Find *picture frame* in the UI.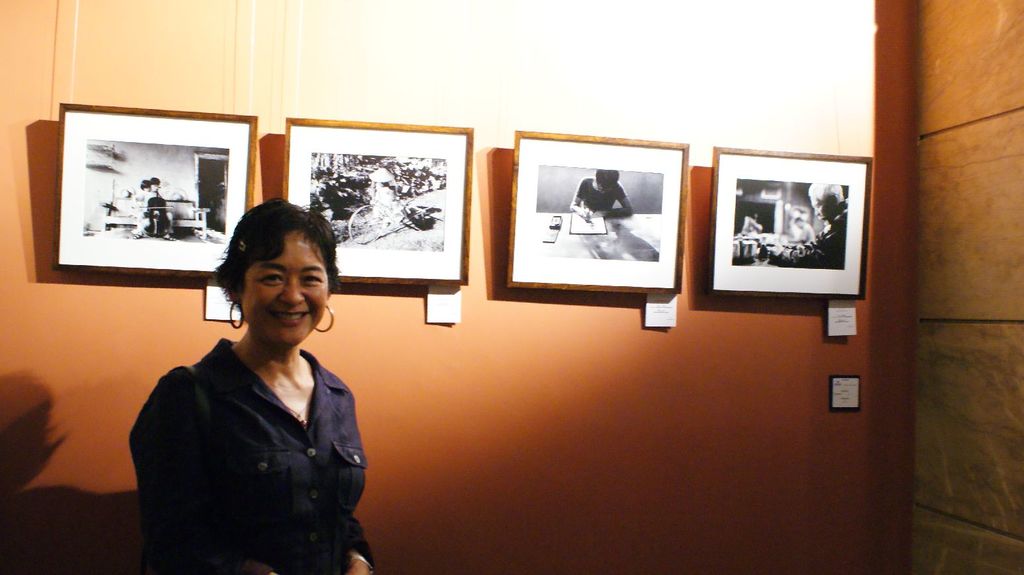
UI element at locate(54, 98, 261, 272).
